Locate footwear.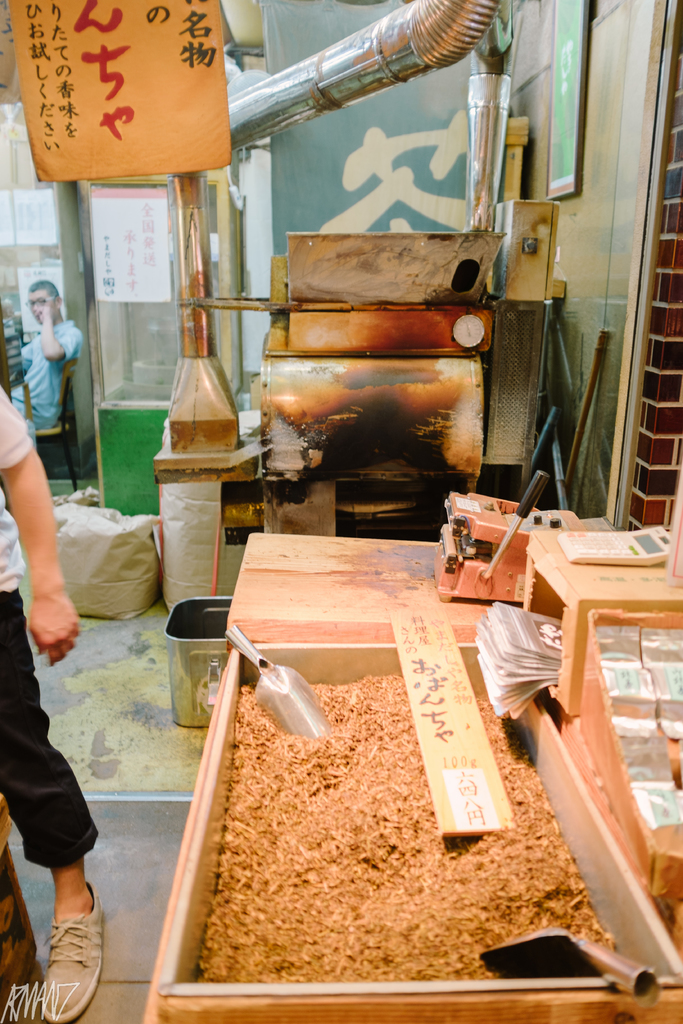
Bounding box: (left=38, top=883, right=99, bottom=1023).
